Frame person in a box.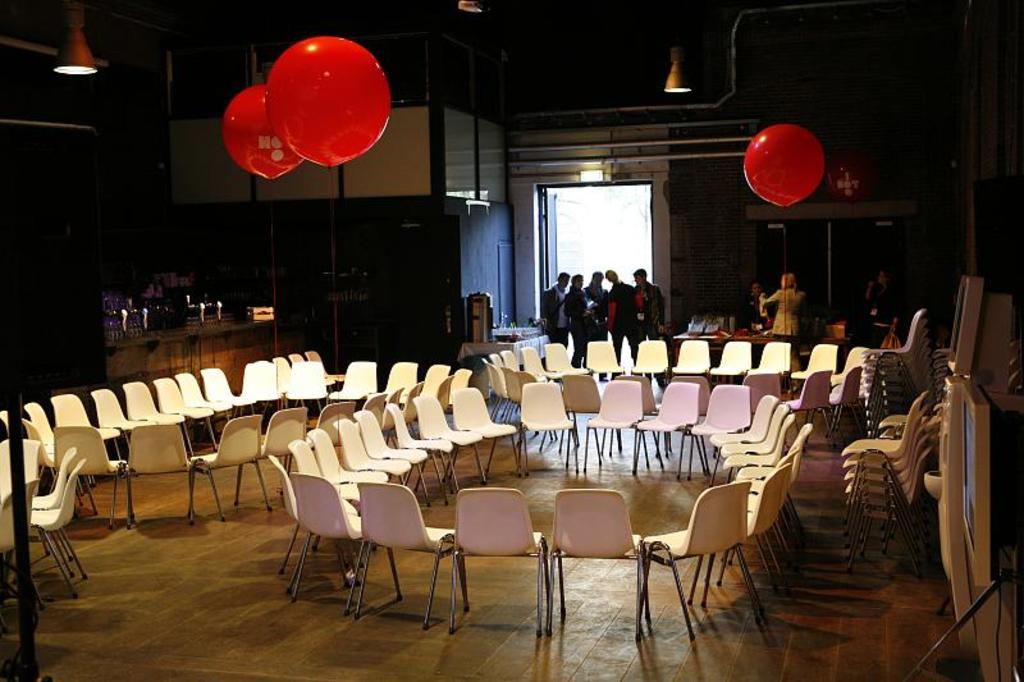
x1=589, y1=267, x2=611, y2=352.
